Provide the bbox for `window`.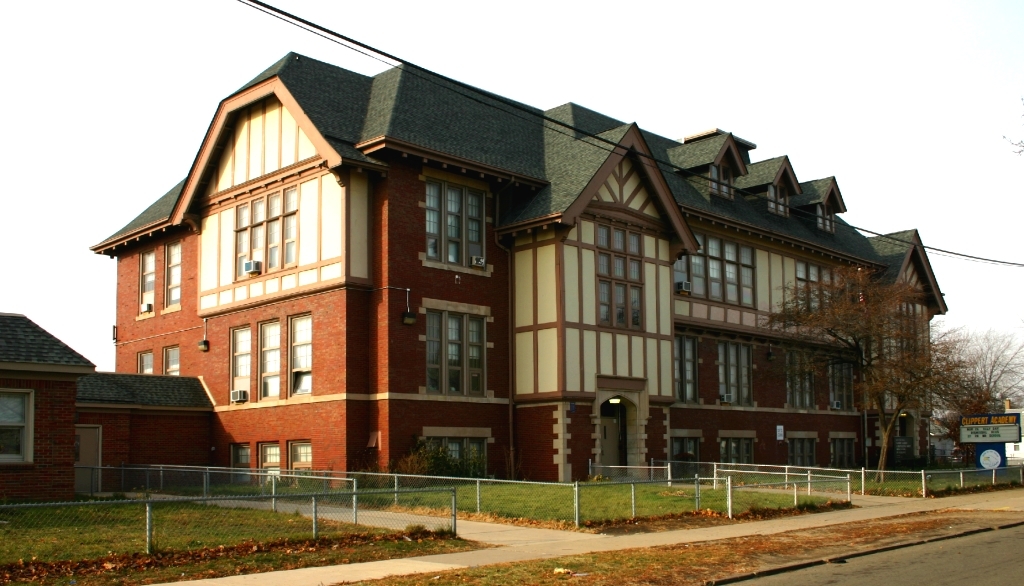
783,250,857,324.
